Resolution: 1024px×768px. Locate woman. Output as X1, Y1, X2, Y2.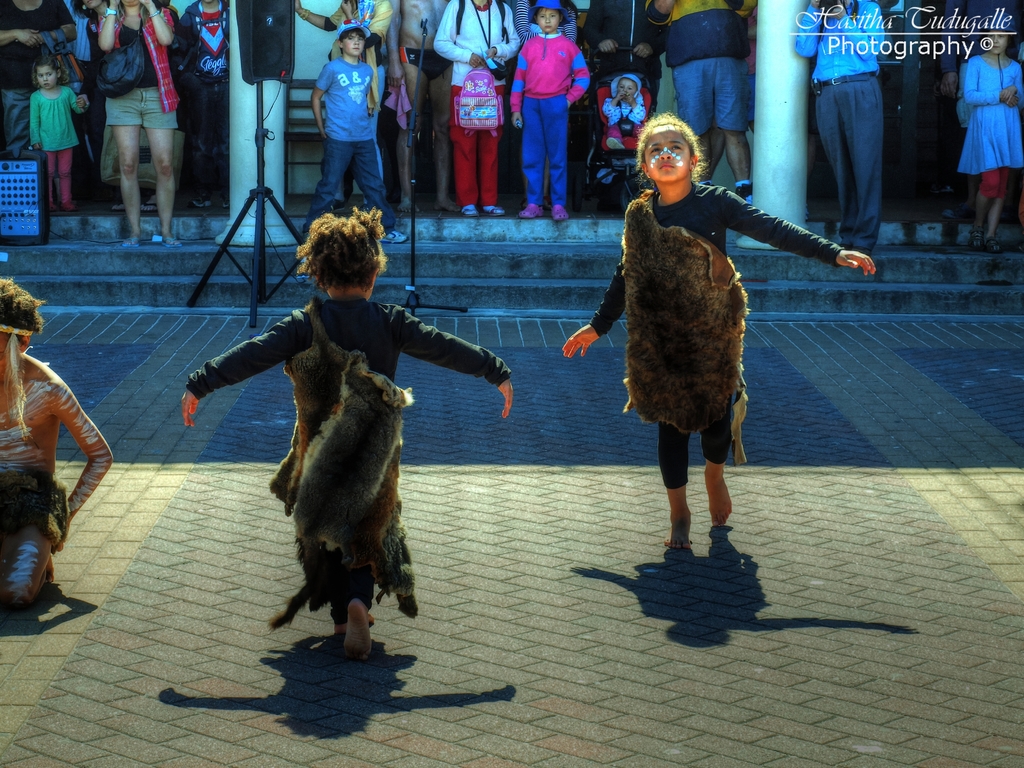
0, 0, 78, 152.
